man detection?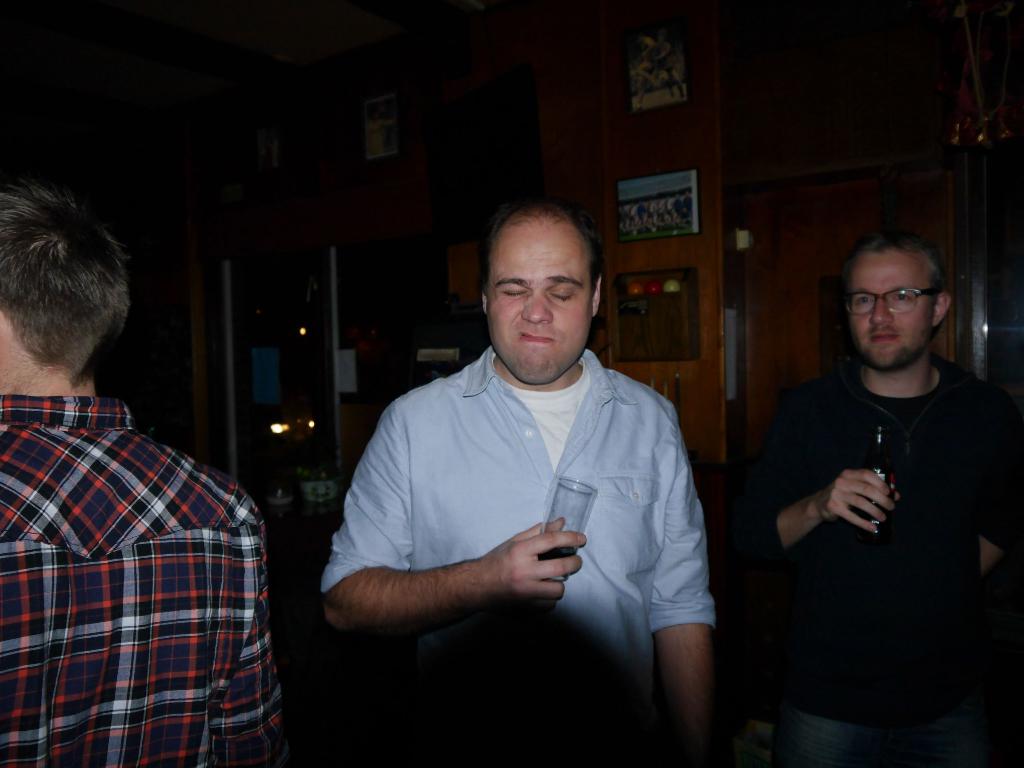
<box>333,198,744,707</box>
